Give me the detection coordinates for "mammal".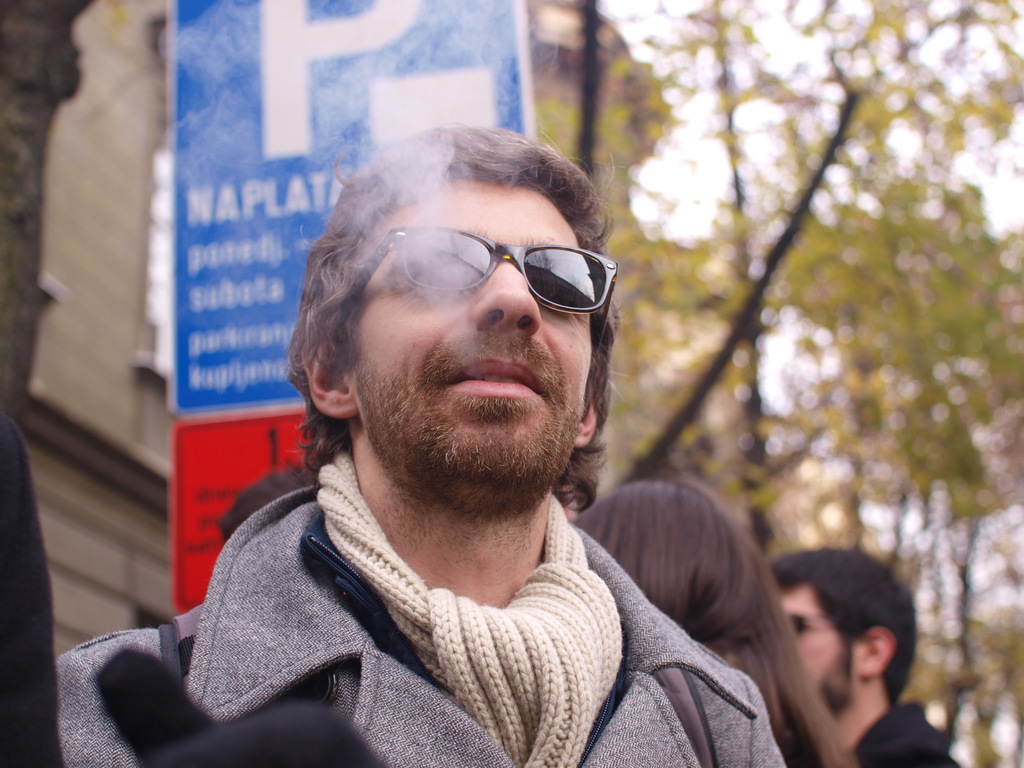
l=751, t=542, r=941, b=752.
